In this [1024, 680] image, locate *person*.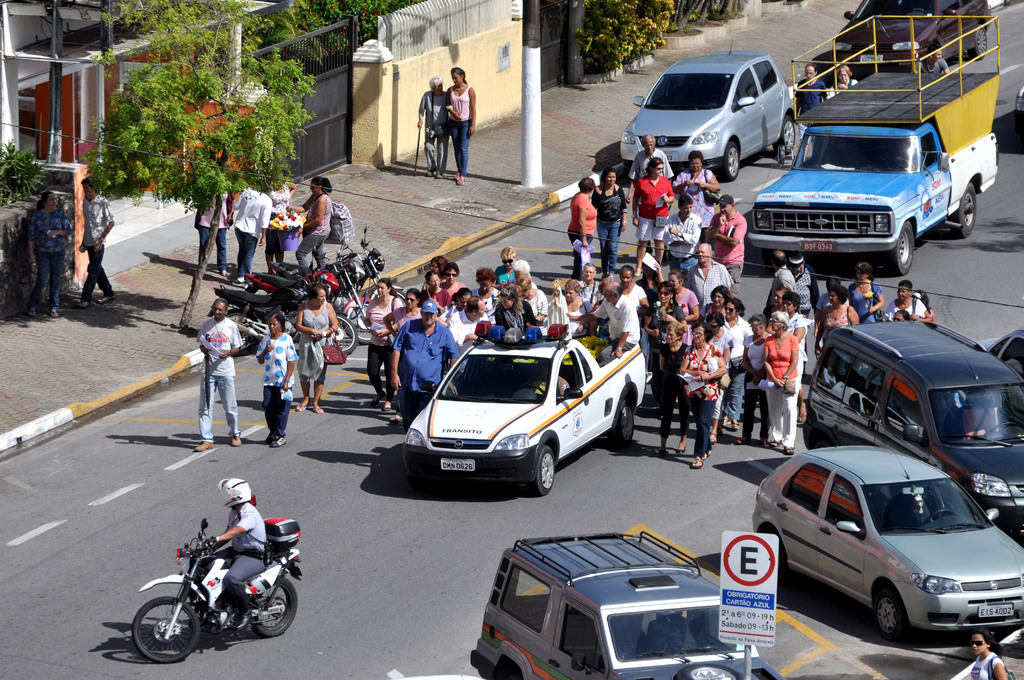
Bounding box: [x1=670, y1=149, x2=717, y2=229].
